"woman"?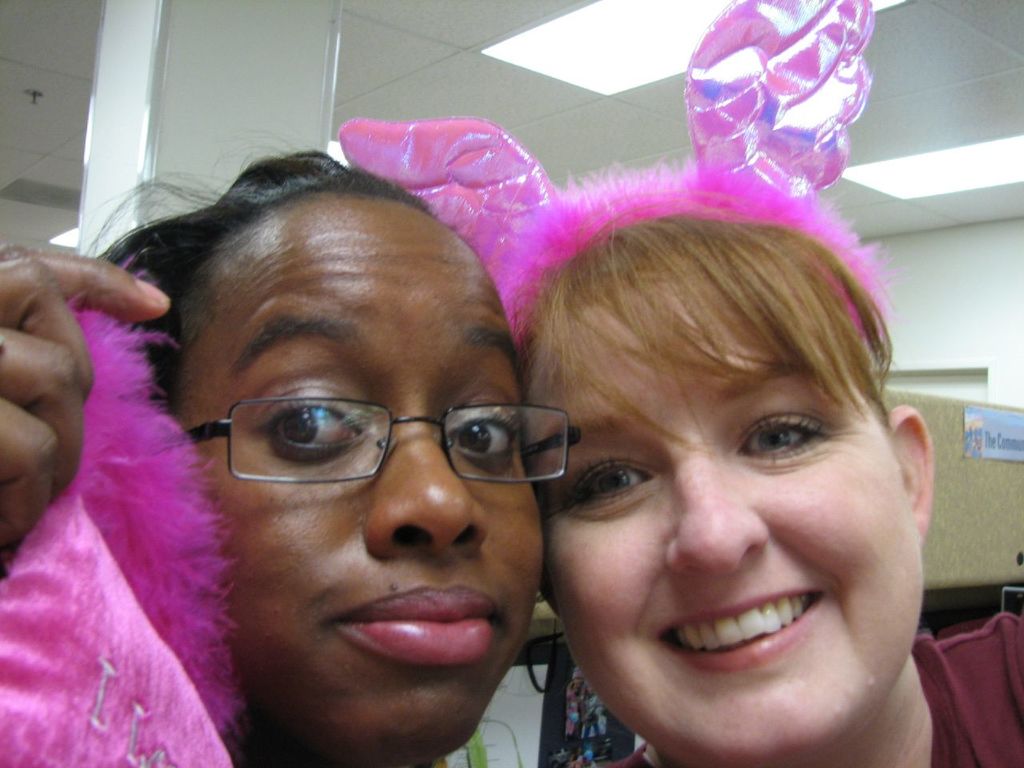
<region>337, 0, 1023, 767</region>
